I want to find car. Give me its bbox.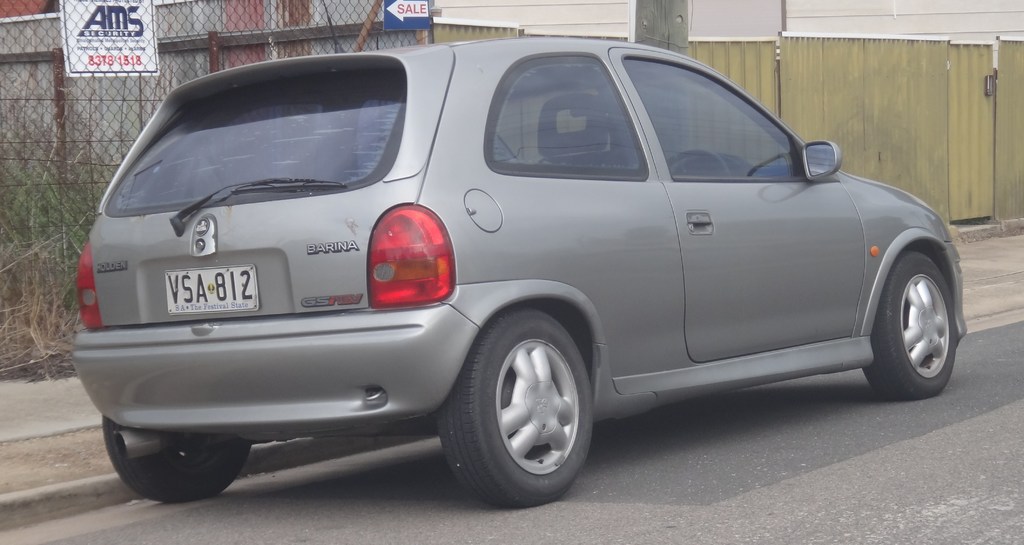
select_region(72, 29, 968, 505).
